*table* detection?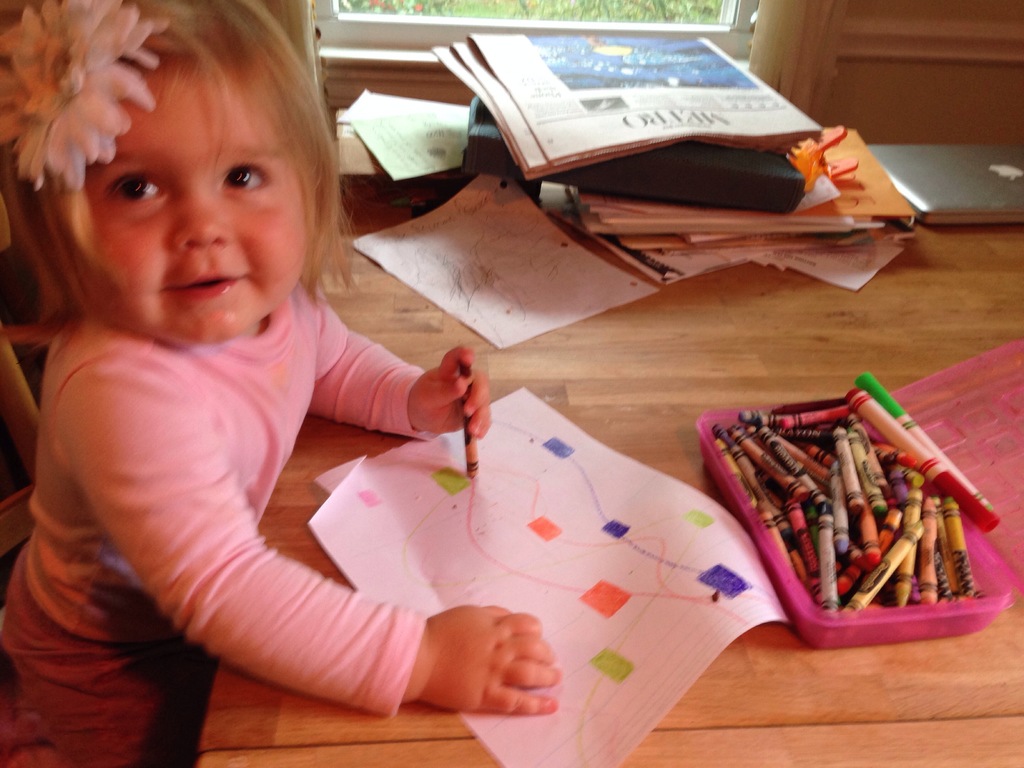
(196, 180, 1023, 752)
